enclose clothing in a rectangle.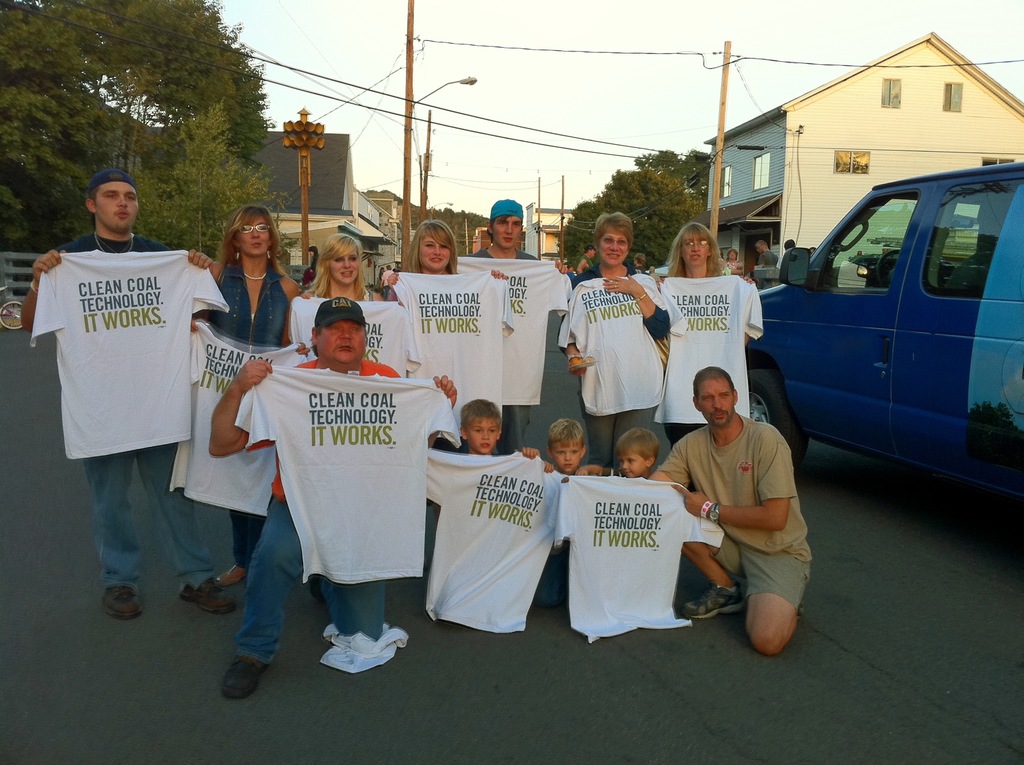
region(212, 261, 299, 574).
